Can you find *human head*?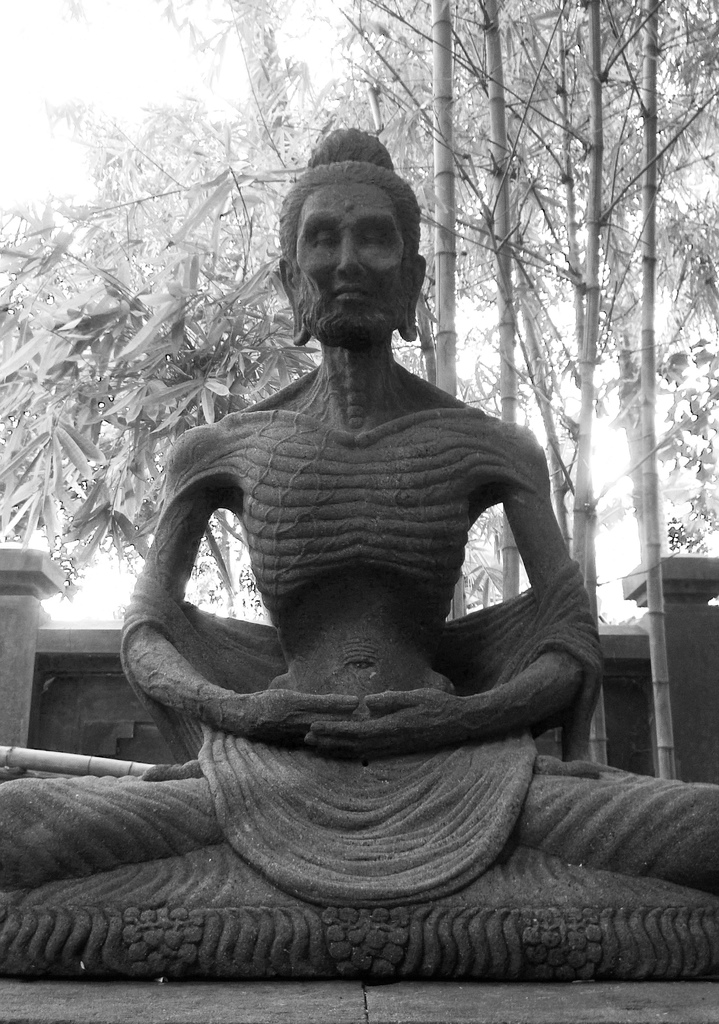
Yes, bounding box: {"x1": 283, "y1": 150, "x2": 424, "y2": 318}.
